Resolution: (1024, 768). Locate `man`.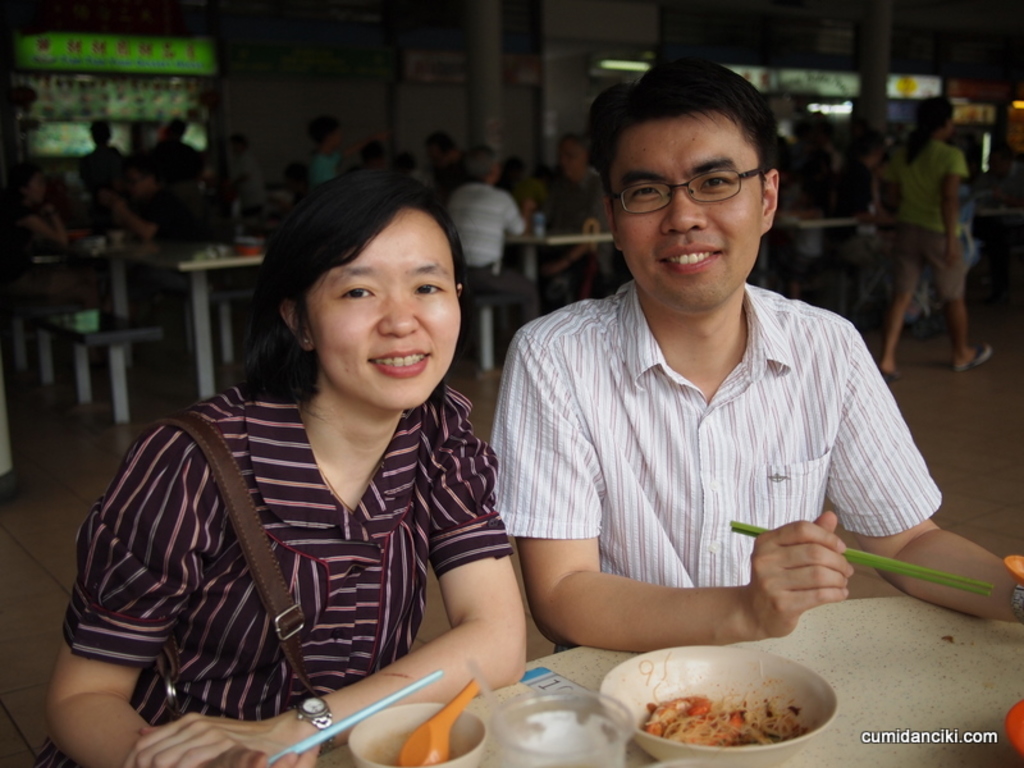
(left=827, top=132, right=938, bottom=337).
